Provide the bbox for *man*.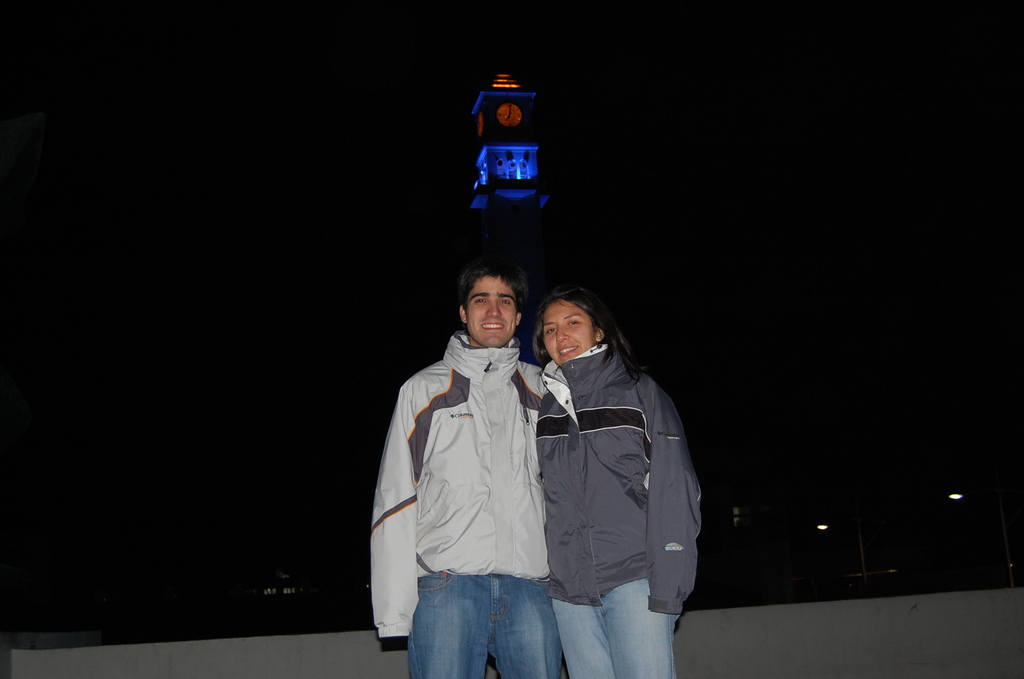
region(362, 263, 572, 678).
